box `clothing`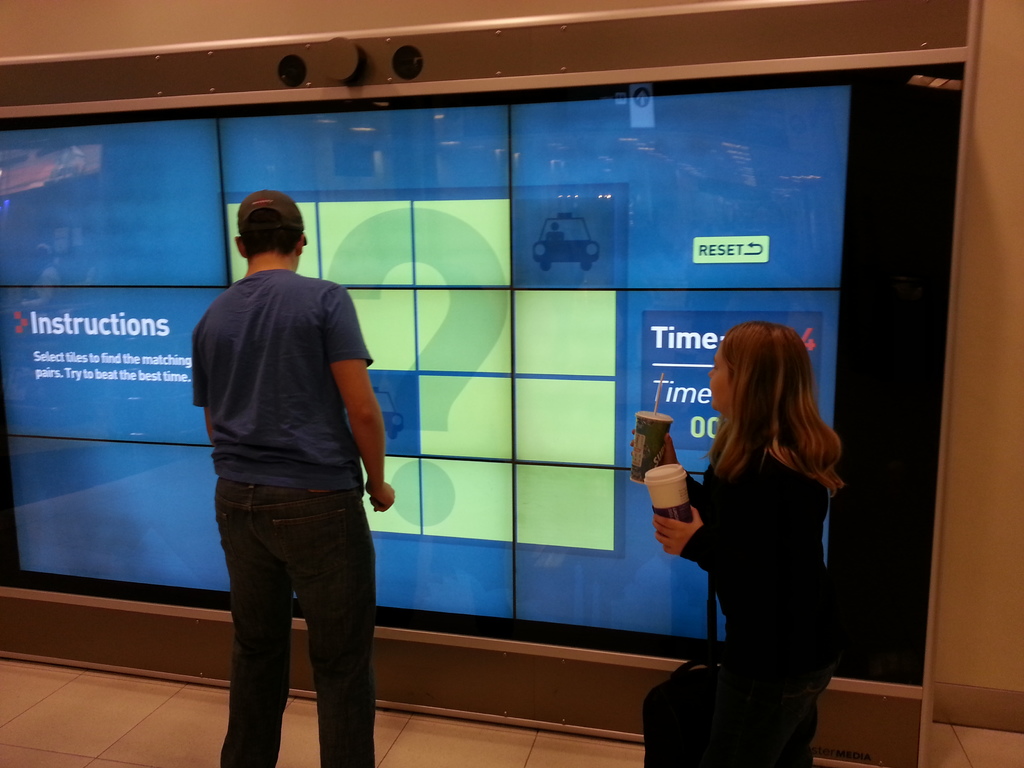
678/446/838/767
